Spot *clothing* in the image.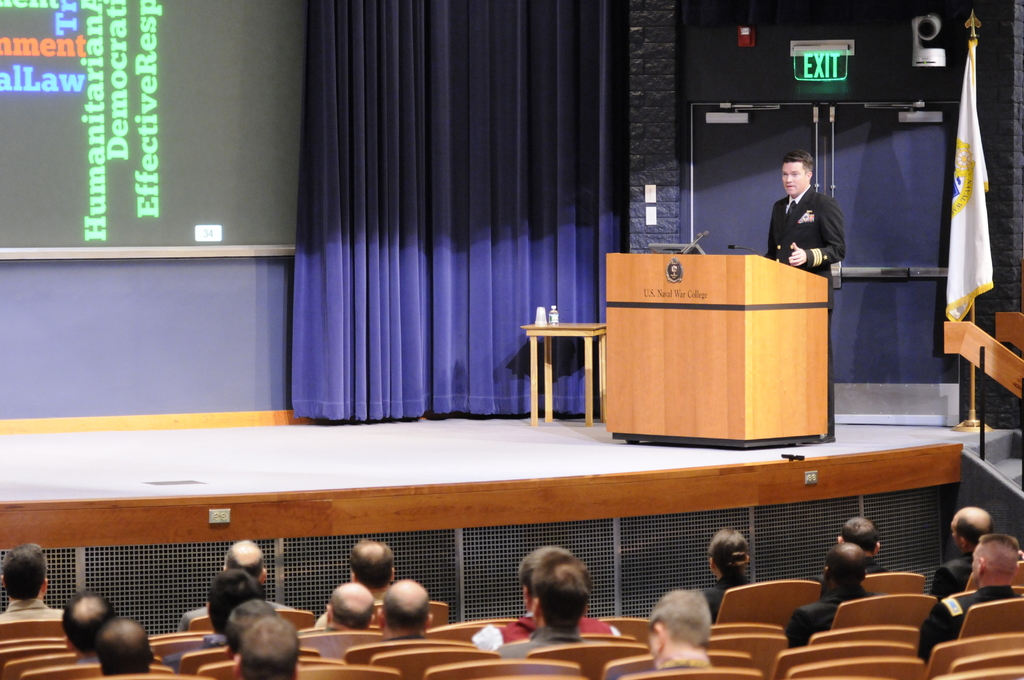
*clothing* found at {"left": 765, "top": 179, "right": 849, "bottom": 317}.
